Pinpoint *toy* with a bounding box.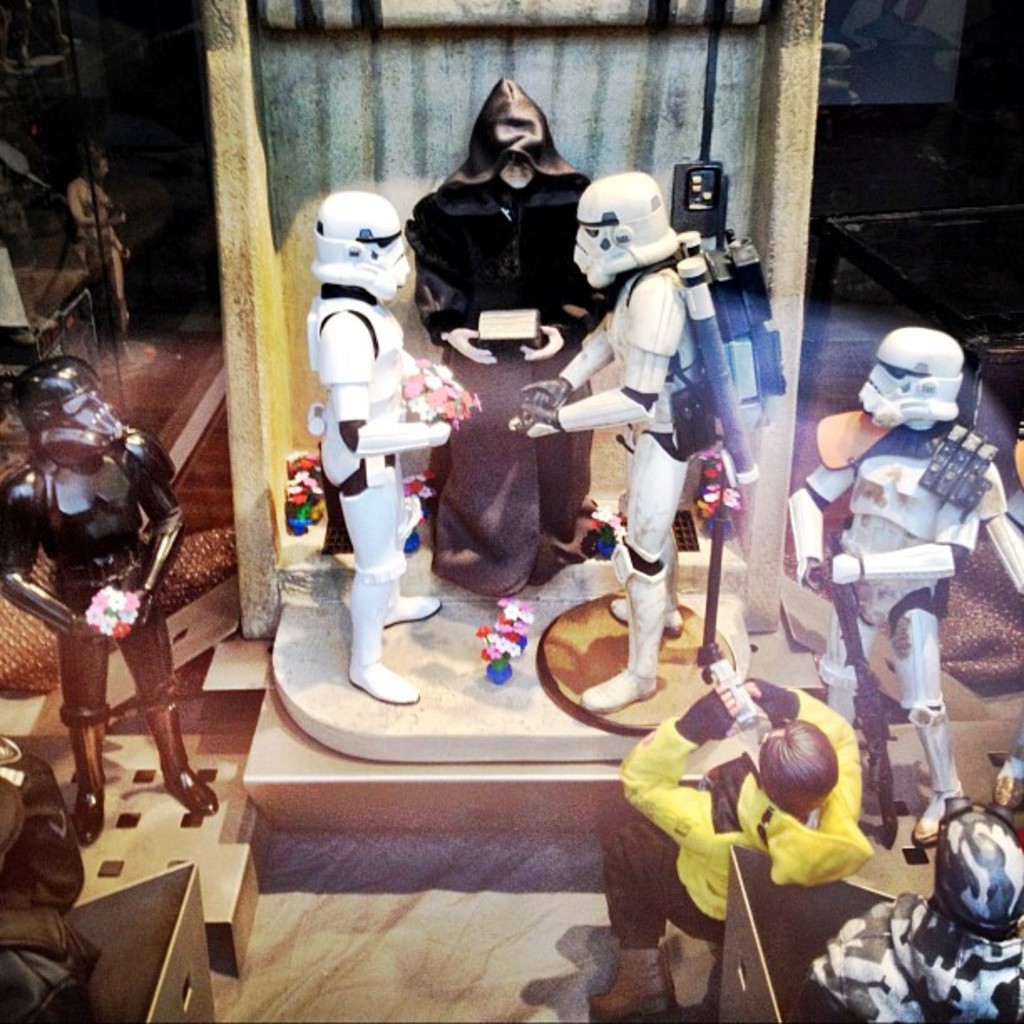
790:325:982:842.
